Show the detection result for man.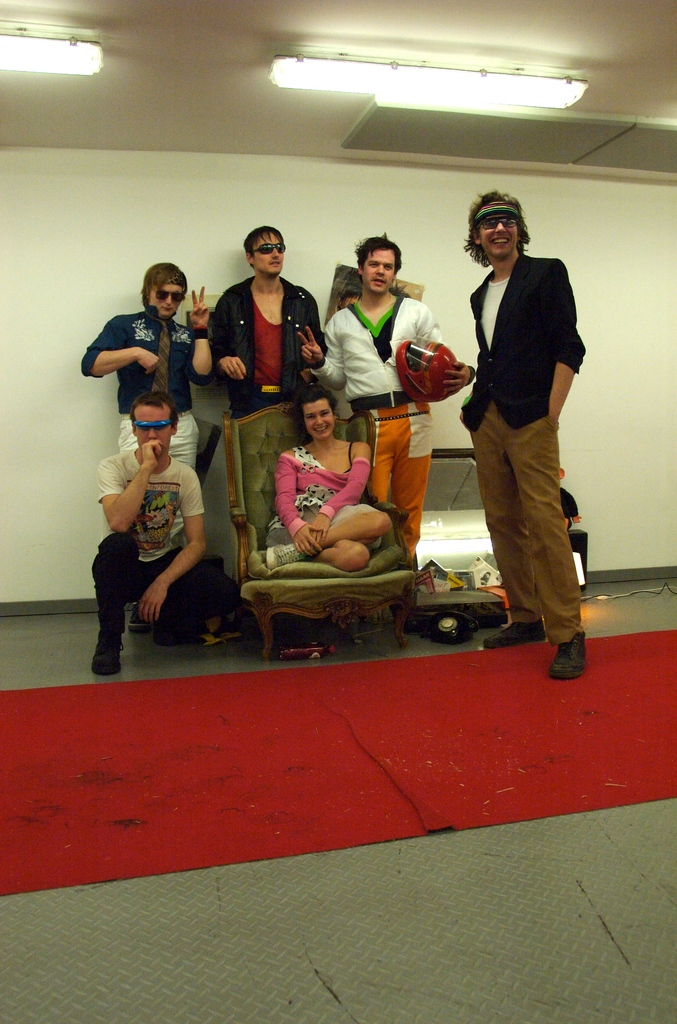
284, 218, 480, 581.
